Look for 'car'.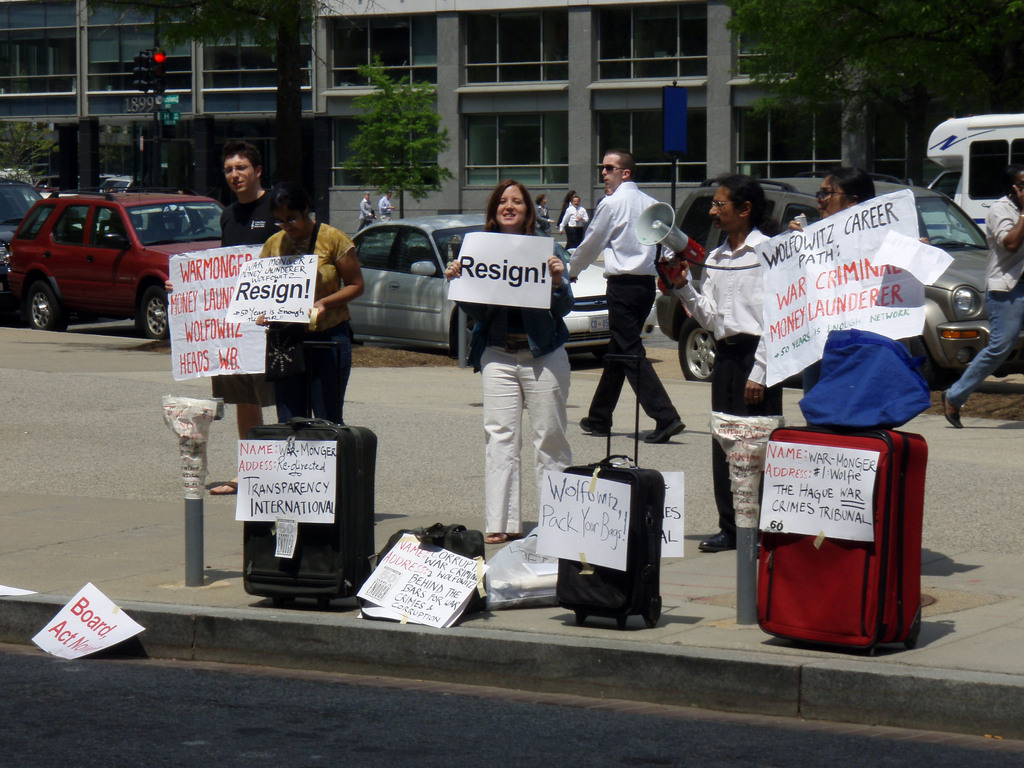
Found: [652,173,1023,376].
